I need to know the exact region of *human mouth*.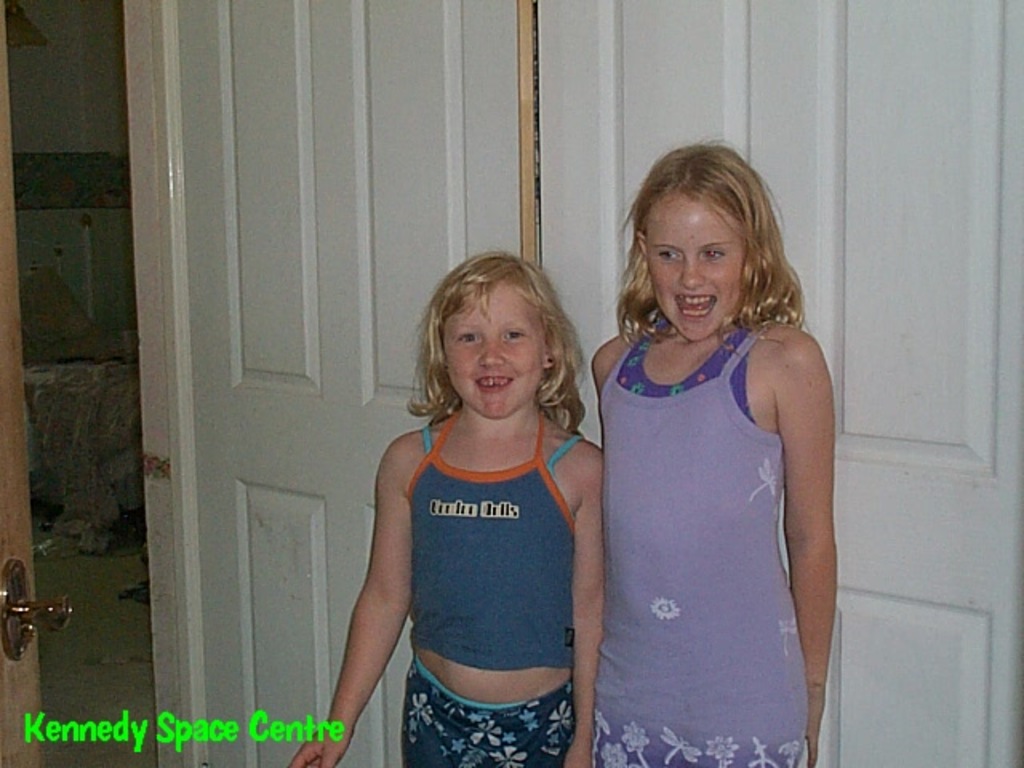
Region: x1=475, y1=370, x2=517, y2=392.
